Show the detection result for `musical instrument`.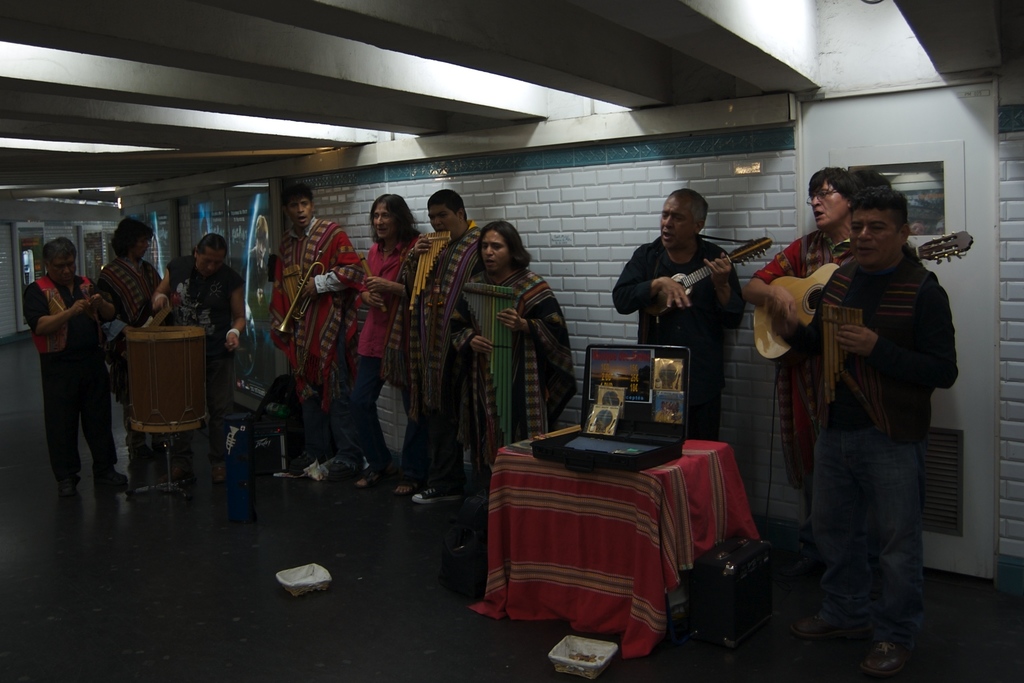
<region>406, 223, 456, 310</region>.
